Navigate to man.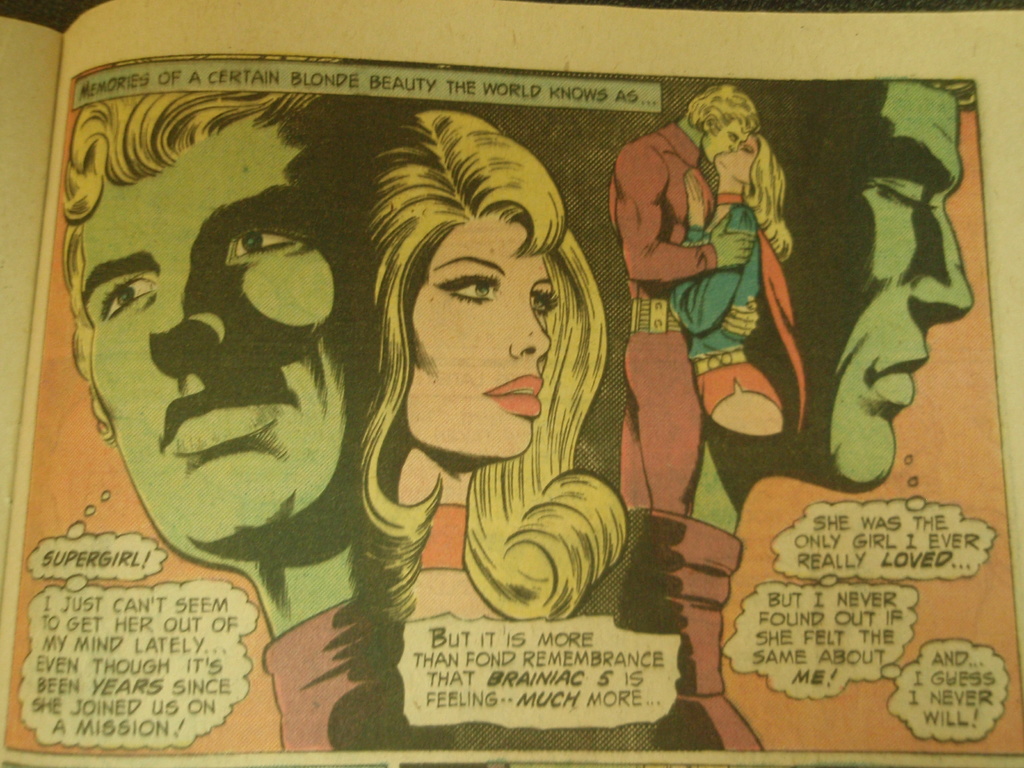
Navigation target: [756,77,982,492].
